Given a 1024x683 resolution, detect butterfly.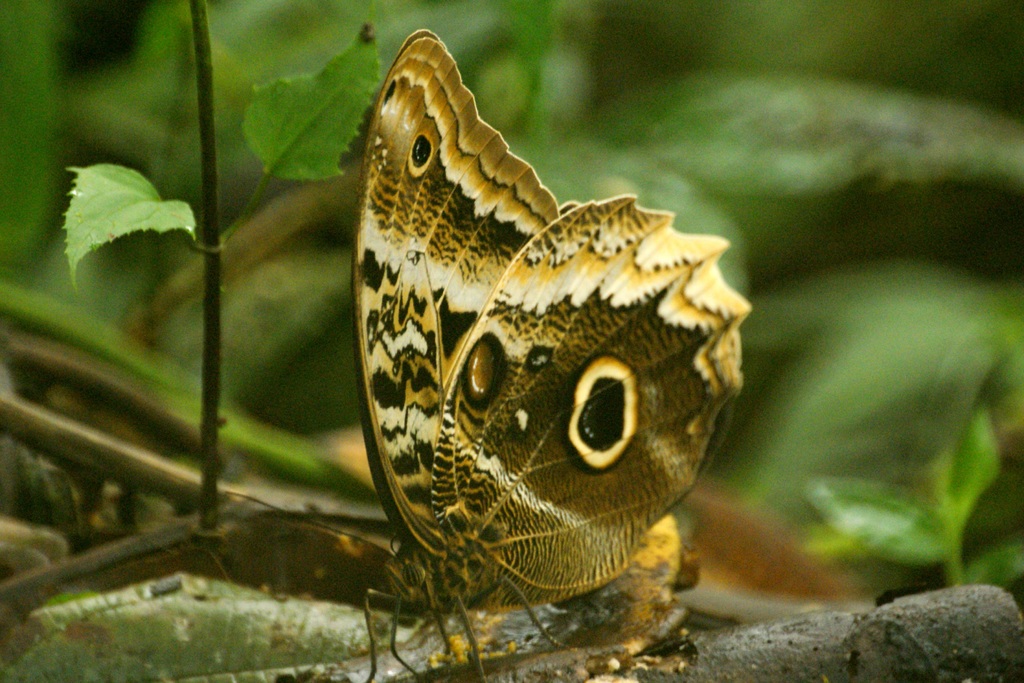
366,12,700,563.
